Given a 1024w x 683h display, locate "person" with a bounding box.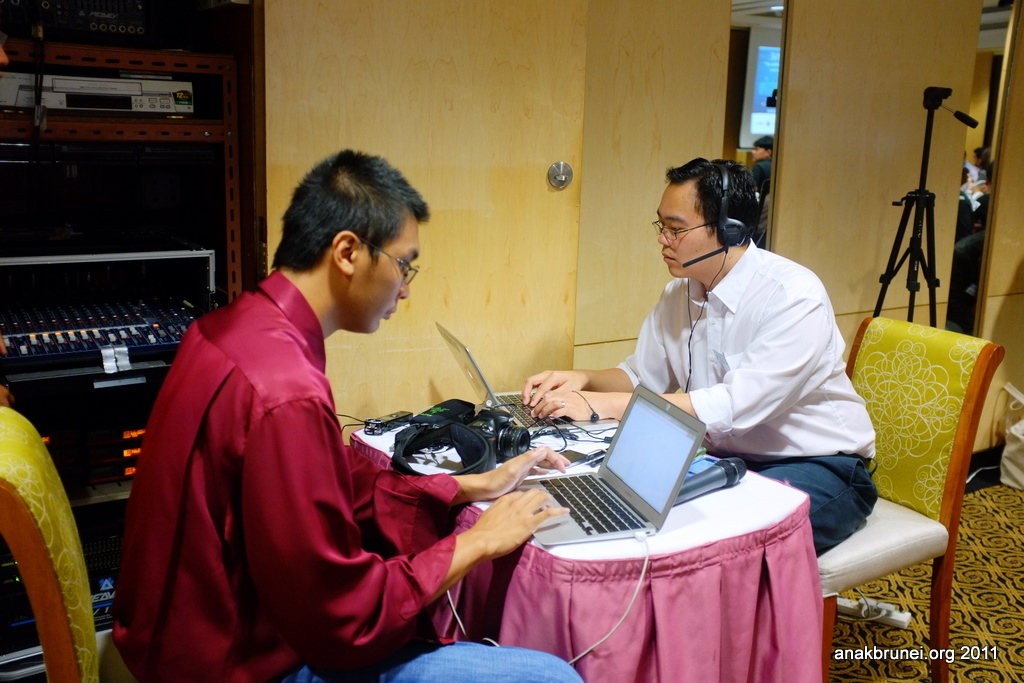
Located: [607,142,876,565].
